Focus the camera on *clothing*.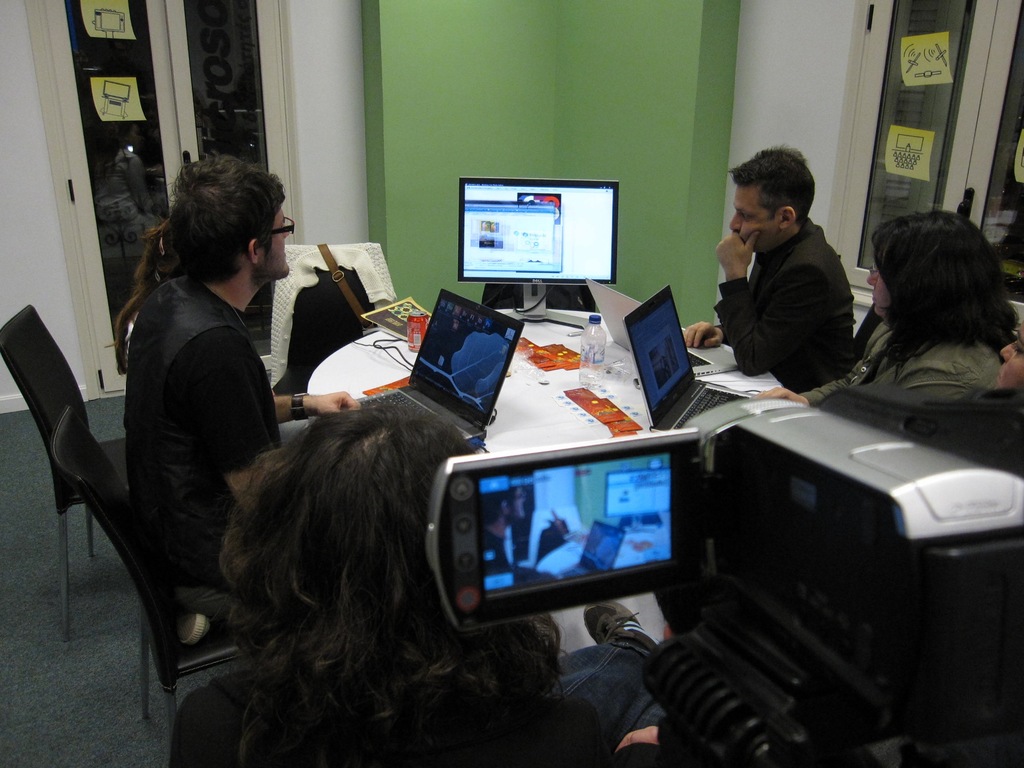
Focus region: bbox(713, 221, 858, 391).
